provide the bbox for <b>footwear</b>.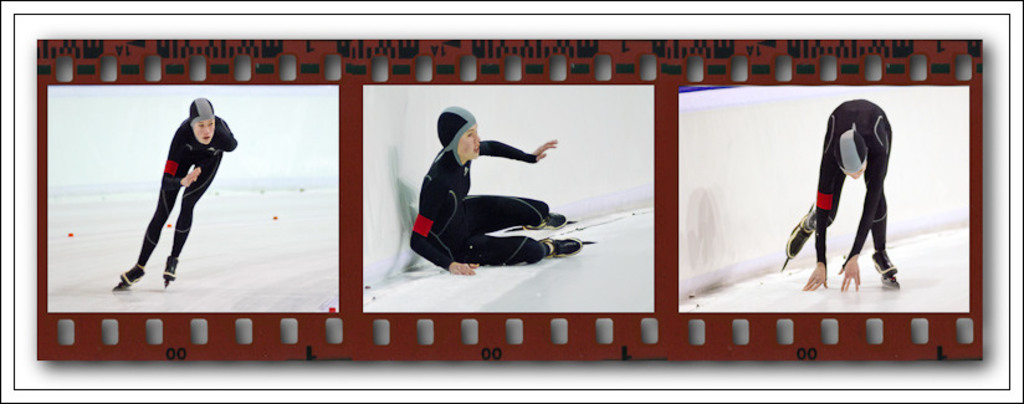
bbox=[871, 247, 897, 280].
